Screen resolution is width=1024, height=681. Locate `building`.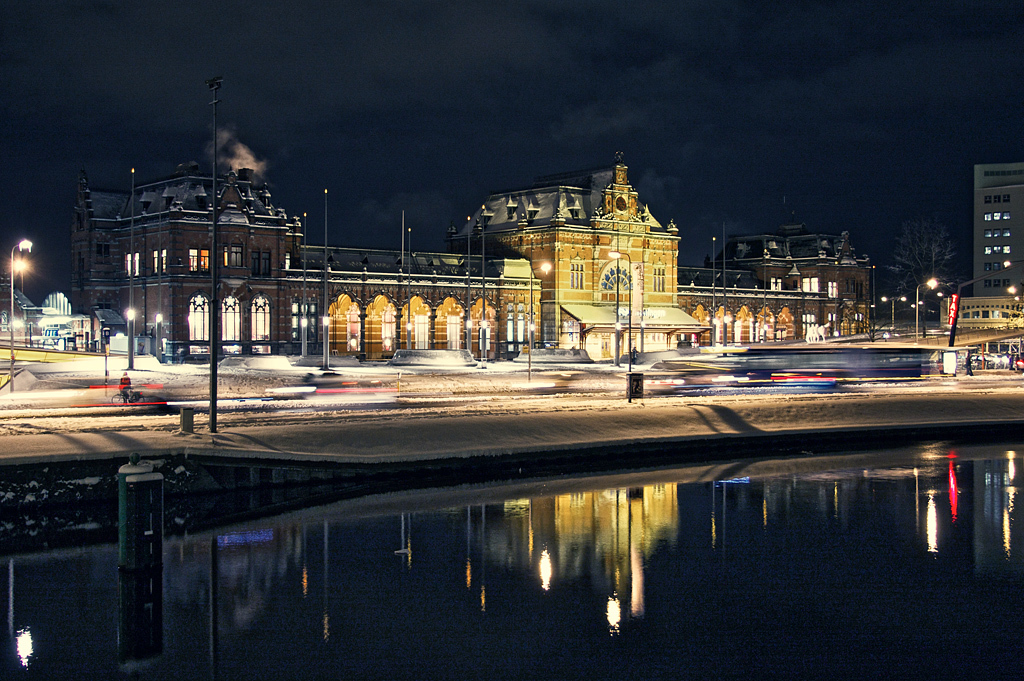
{"left": 942, "top": 160, "right": 1023, "bottom": 333}.
